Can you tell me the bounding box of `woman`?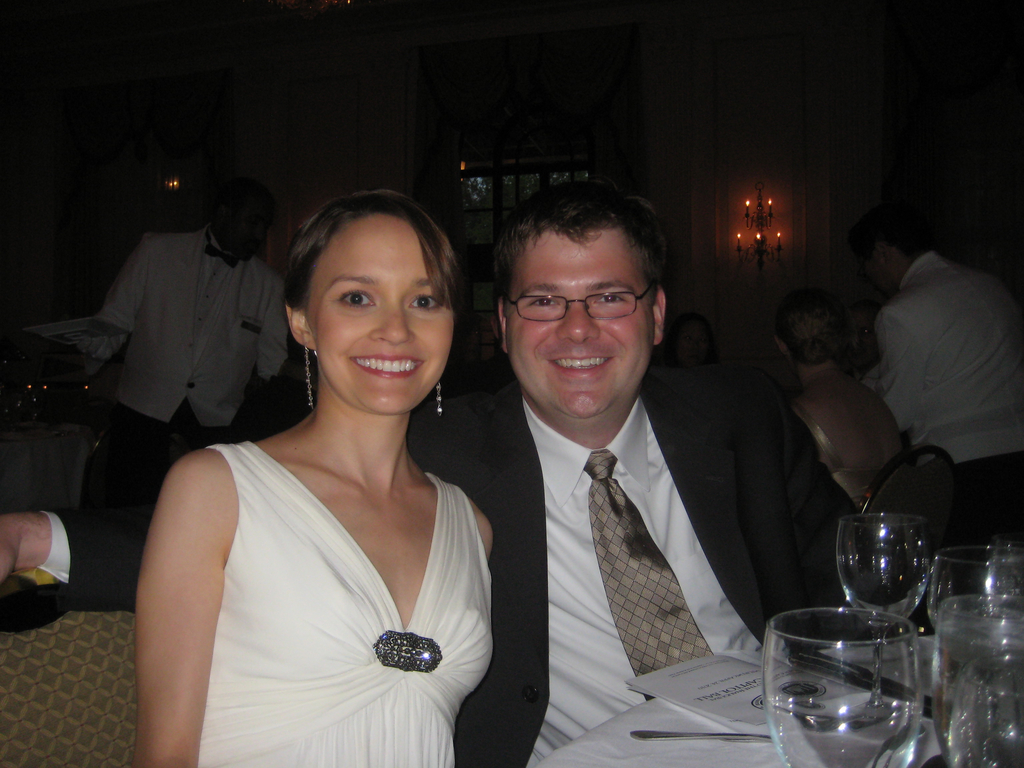
773:285:906:506.
